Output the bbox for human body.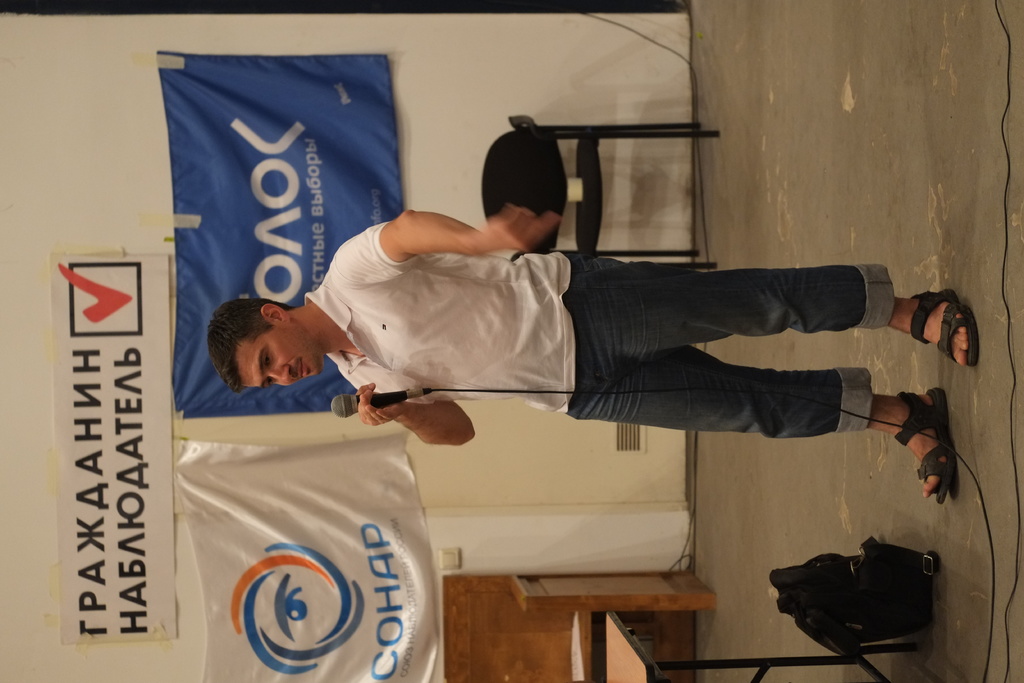
[214,208,980,505].
